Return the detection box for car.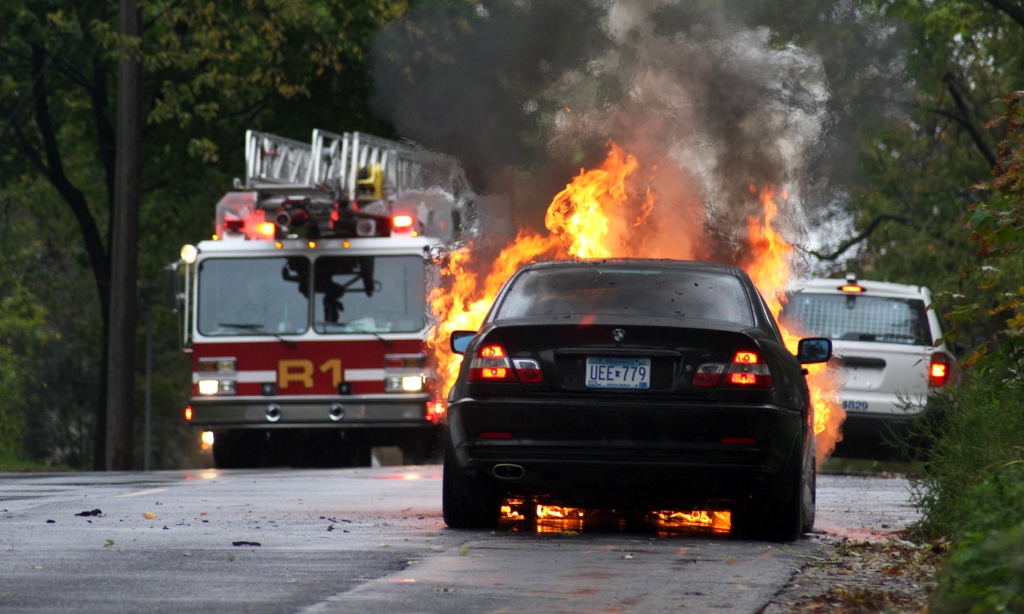
rect(440, 252, 827, 544).
